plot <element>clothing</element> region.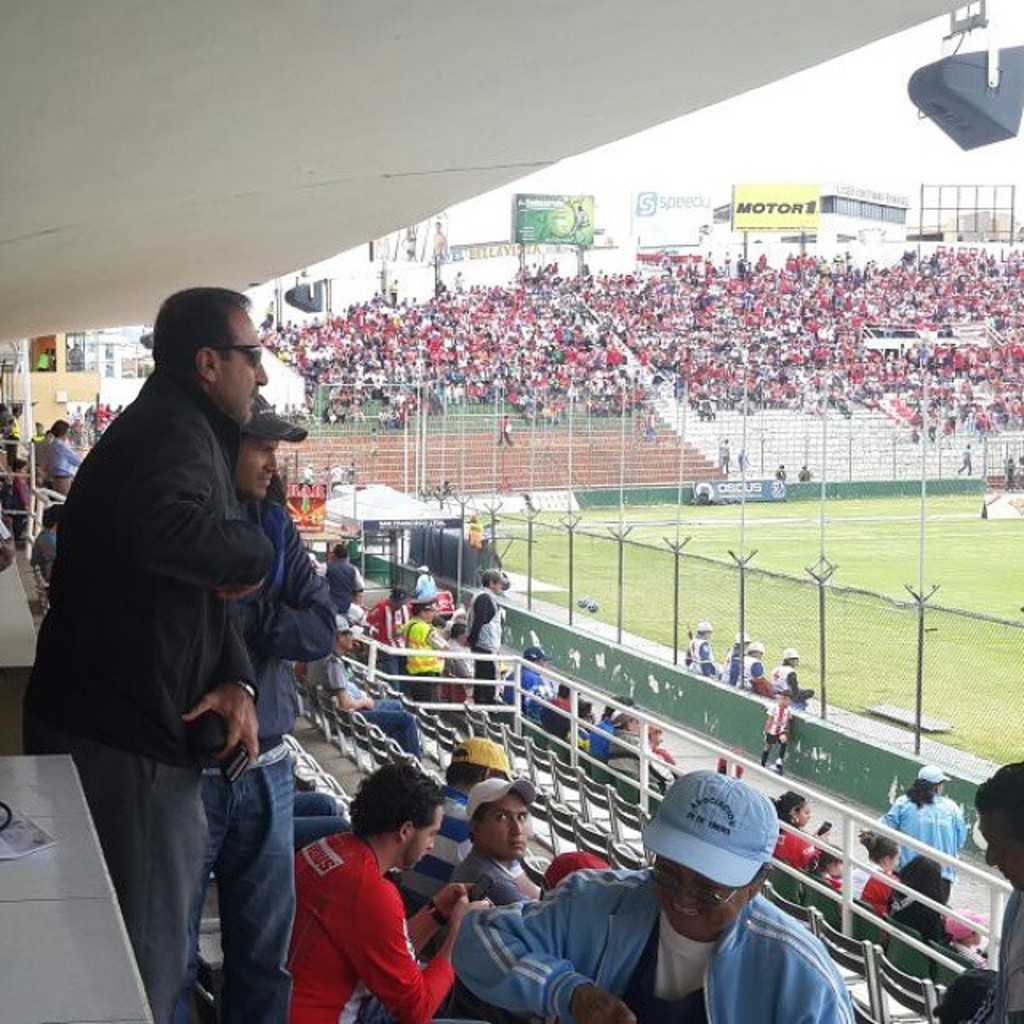
Plotted at (x1=770, y1=666, x2=814, y2=701).
